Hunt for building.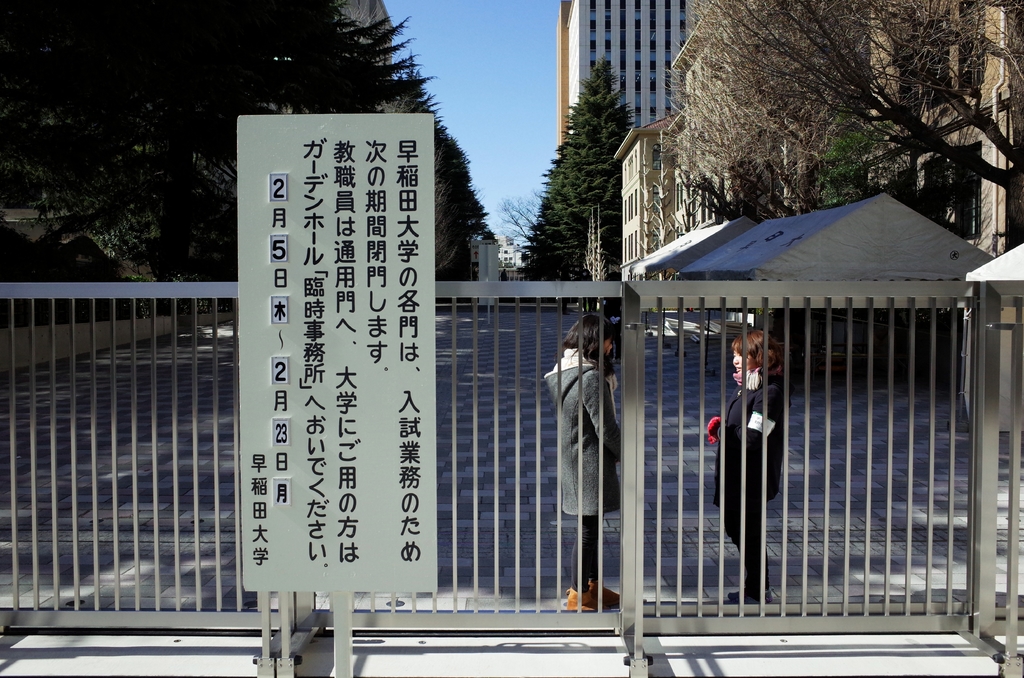
Hunted down at left=556, top=0, right=705, bottom=149.
